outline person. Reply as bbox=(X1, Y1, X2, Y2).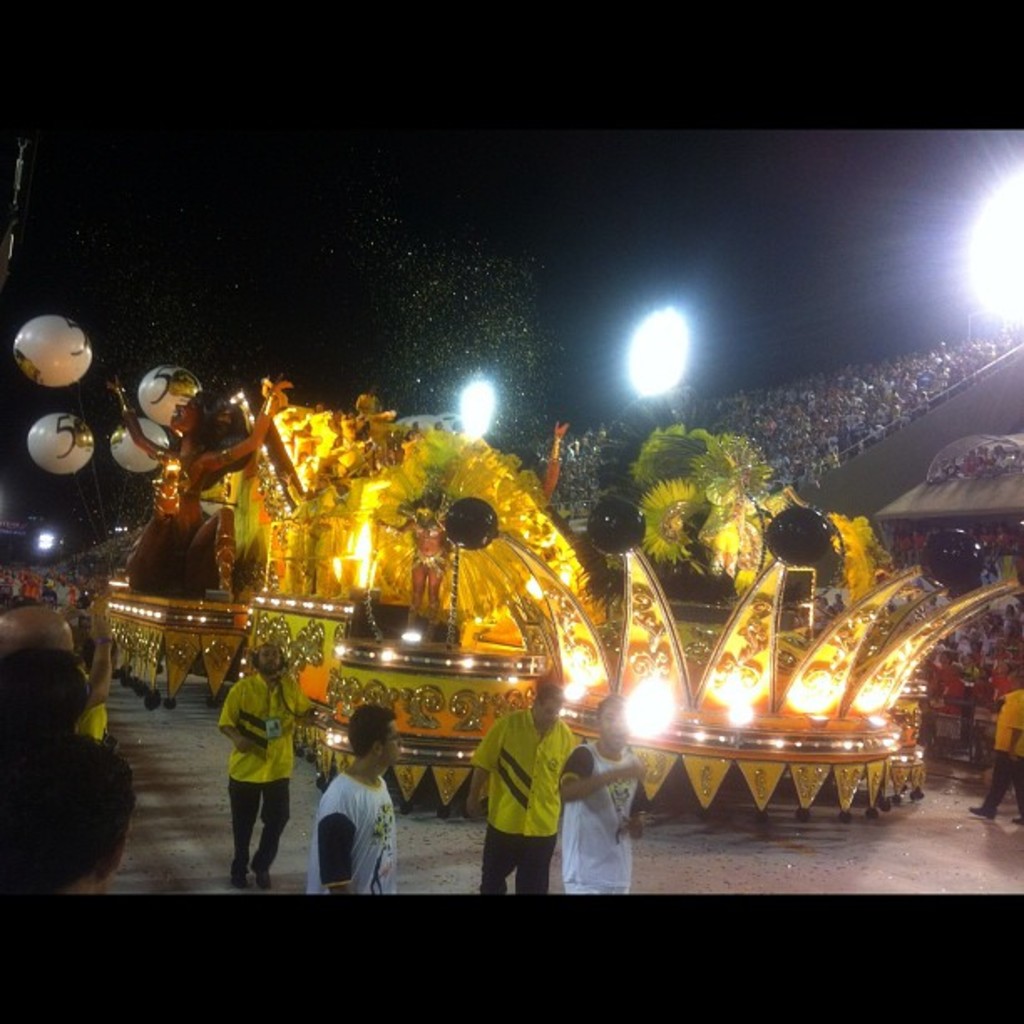
bbox=(306, 724, 397, 893).
